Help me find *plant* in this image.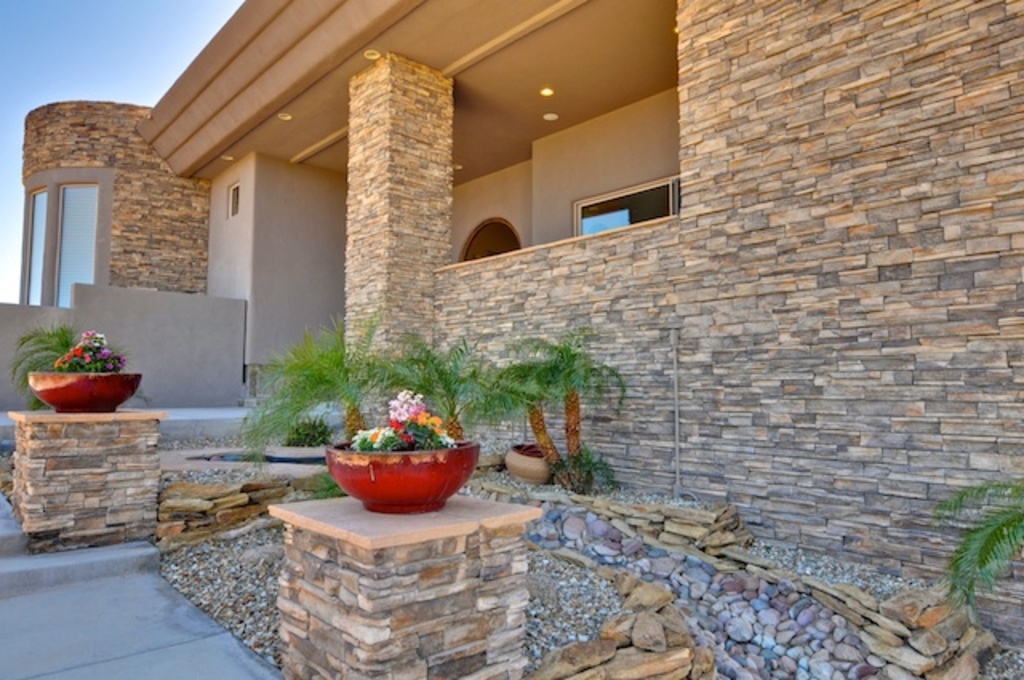
Found it: (290,419,331,450).
